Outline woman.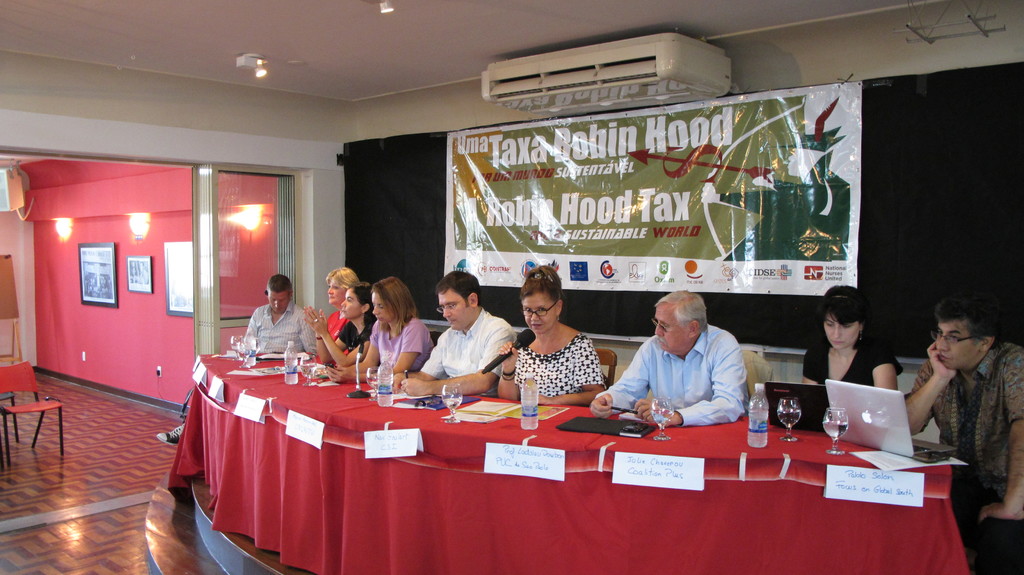
Outline: box=[510, 272, 619, 405].
